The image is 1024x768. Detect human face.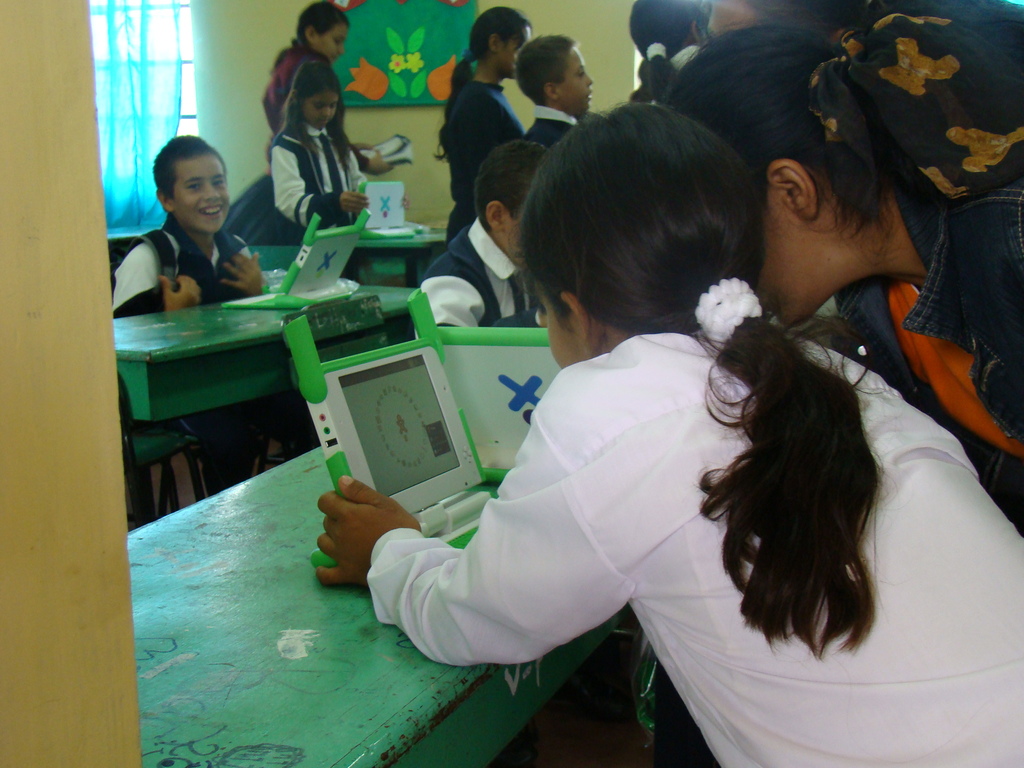
Detection: <bbox>316, 22, 348, 61</bbox>.
